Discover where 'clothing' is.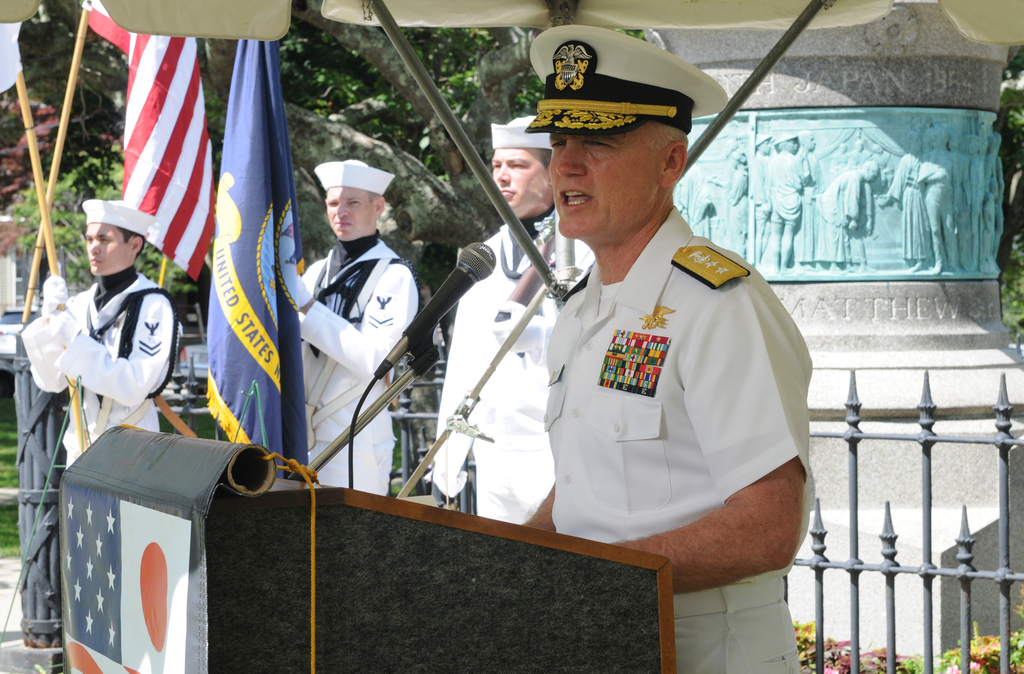
Discovered at bbox=(0, 273, 192, 489).
